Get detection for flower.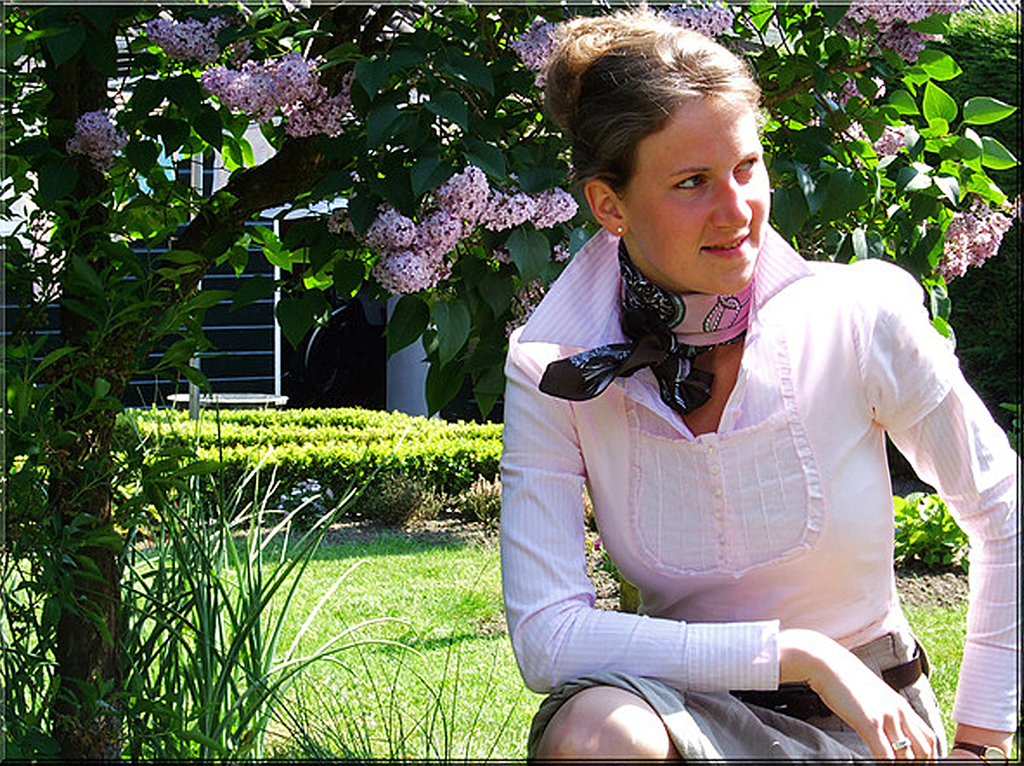
Detection: {"x1": 280, "y1": 86, "x2": 351, "y2": 136}.
